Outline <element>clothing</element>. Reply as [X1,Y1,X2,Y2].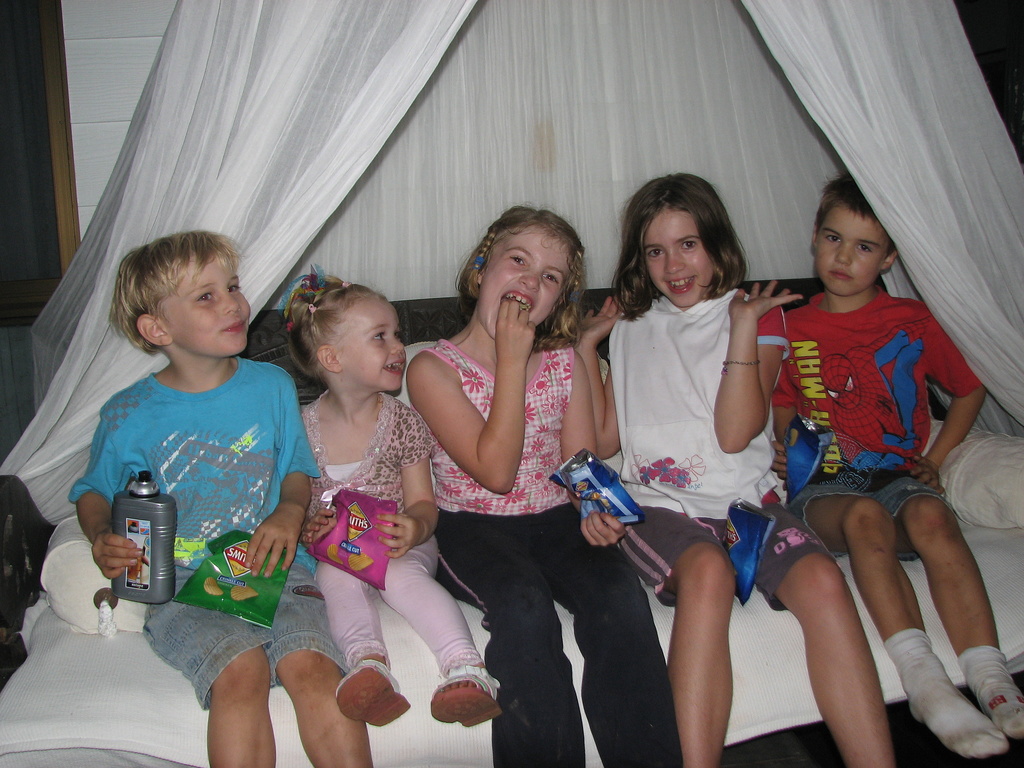
[778,278,972,568].
